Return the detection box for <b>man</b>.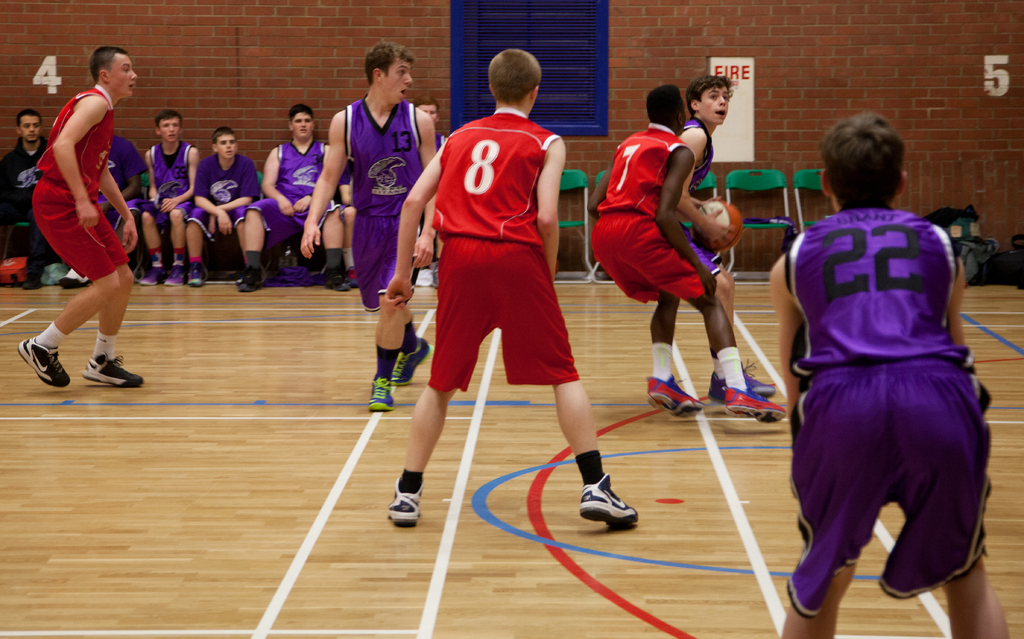
6, 108, 49, 279.
